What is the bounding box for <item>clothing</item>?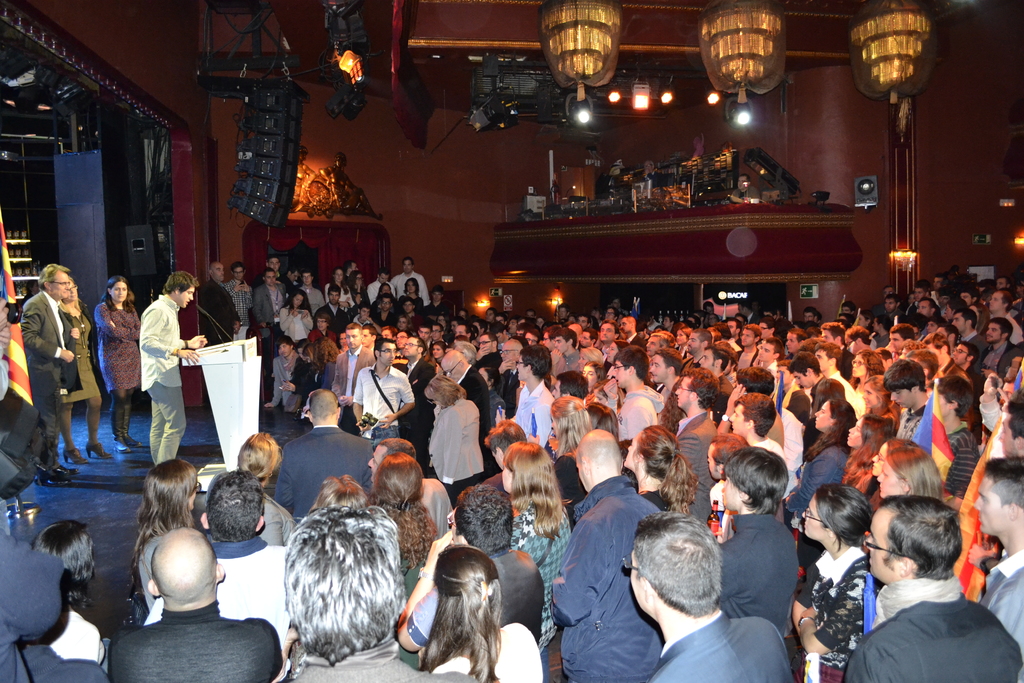
(x1=0, y1=547, x2=110, y2=682).
